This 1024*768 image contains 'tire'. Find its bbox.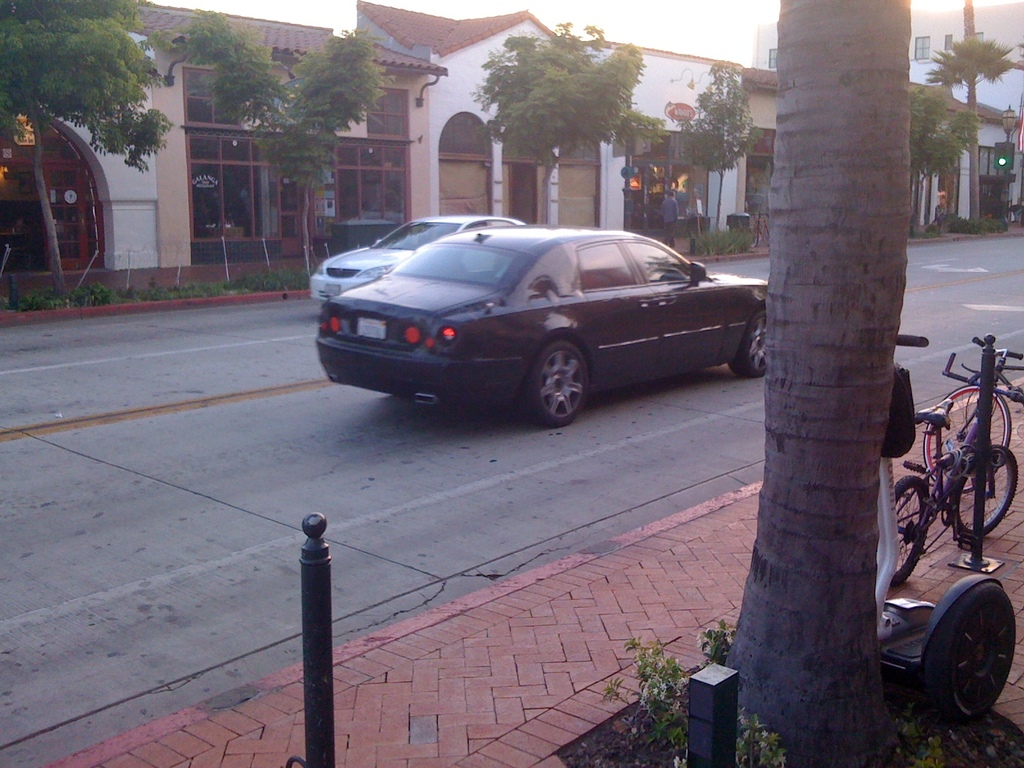
[left=724, top=307, right=767, bottom=379].
